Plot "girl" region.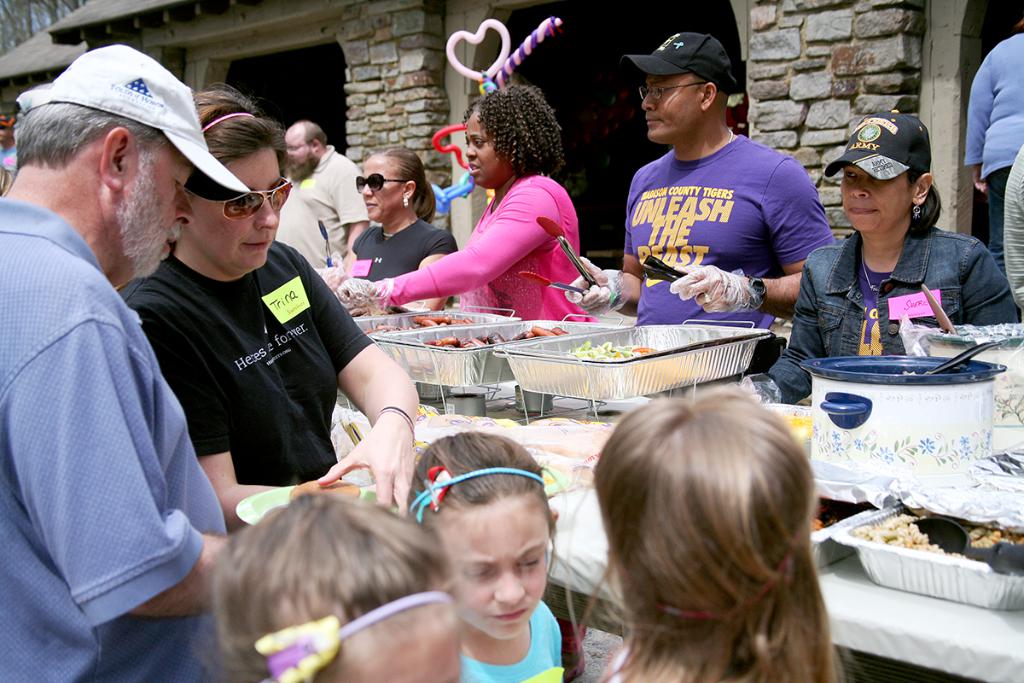
Plotted at {"left": 211, "top": 493, "right": 450, "bottom": 682}.
